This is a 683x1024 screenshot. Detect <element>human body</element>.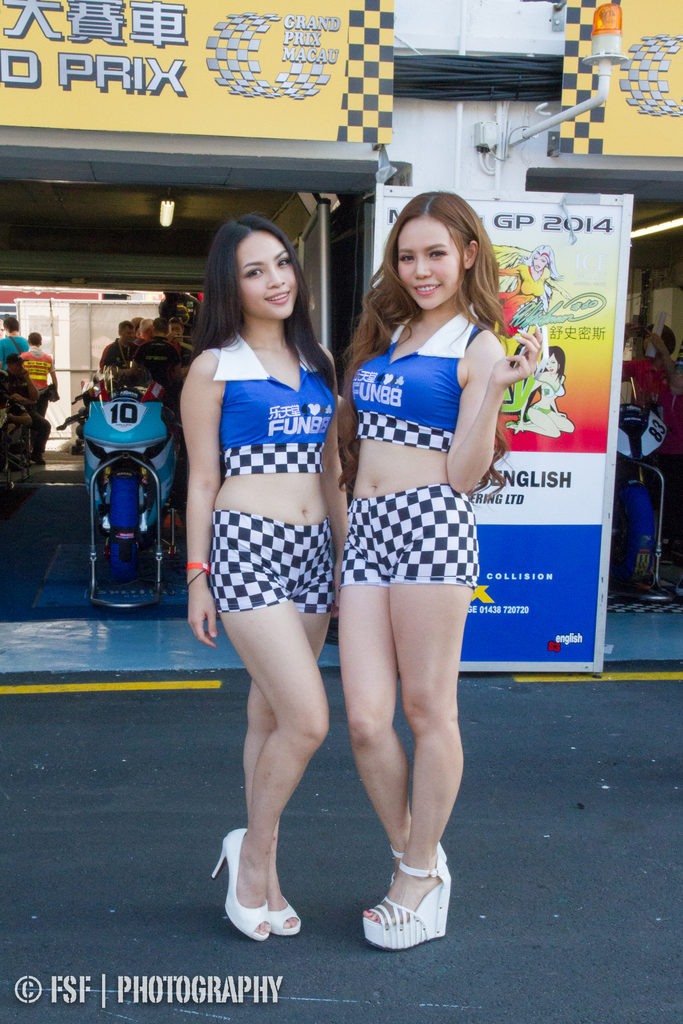
(620,319,680,571).
